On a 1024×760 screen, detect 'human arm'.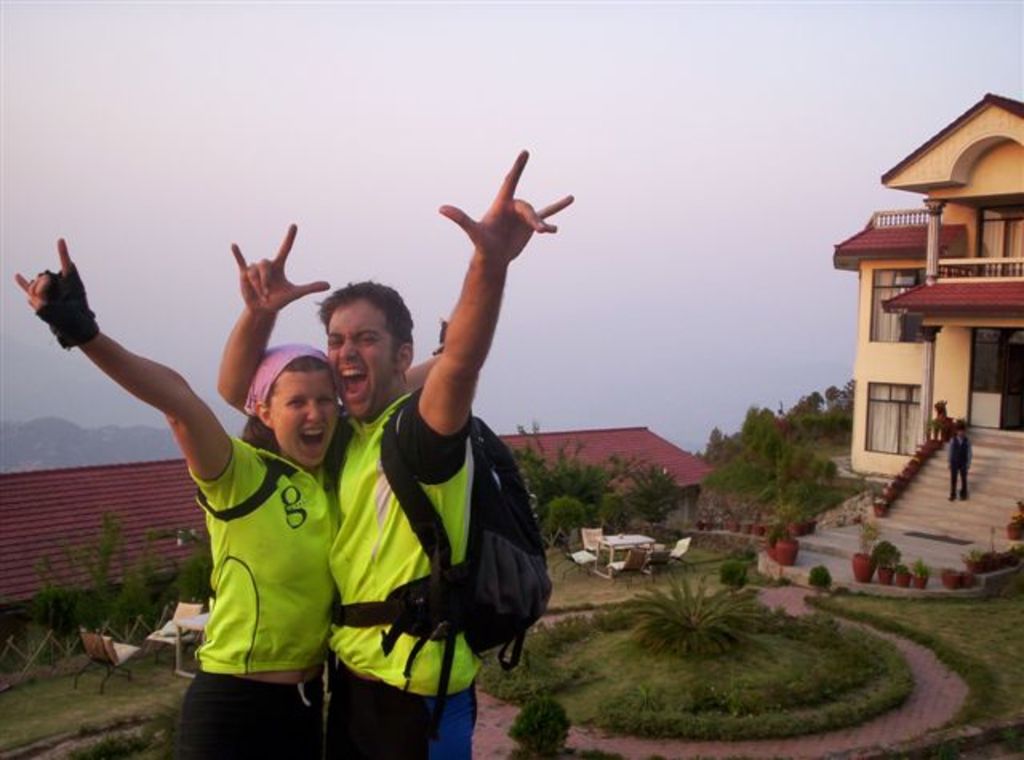
<region>392, 352, 442, 398</region>.
